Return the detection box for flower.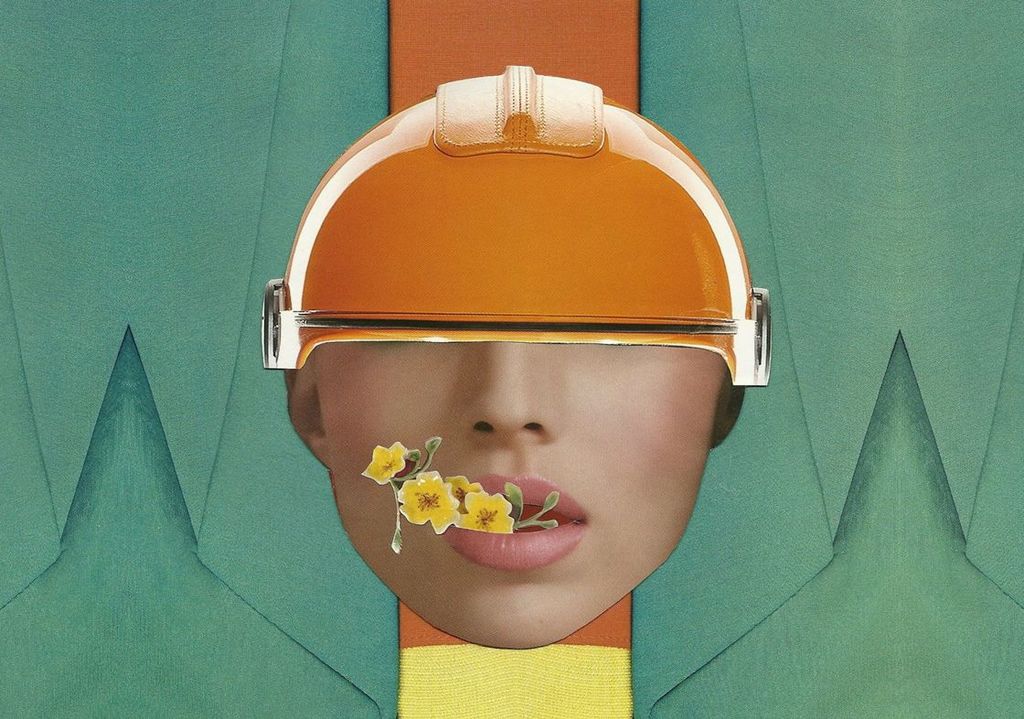
locate(452, 489, 516, 531).
